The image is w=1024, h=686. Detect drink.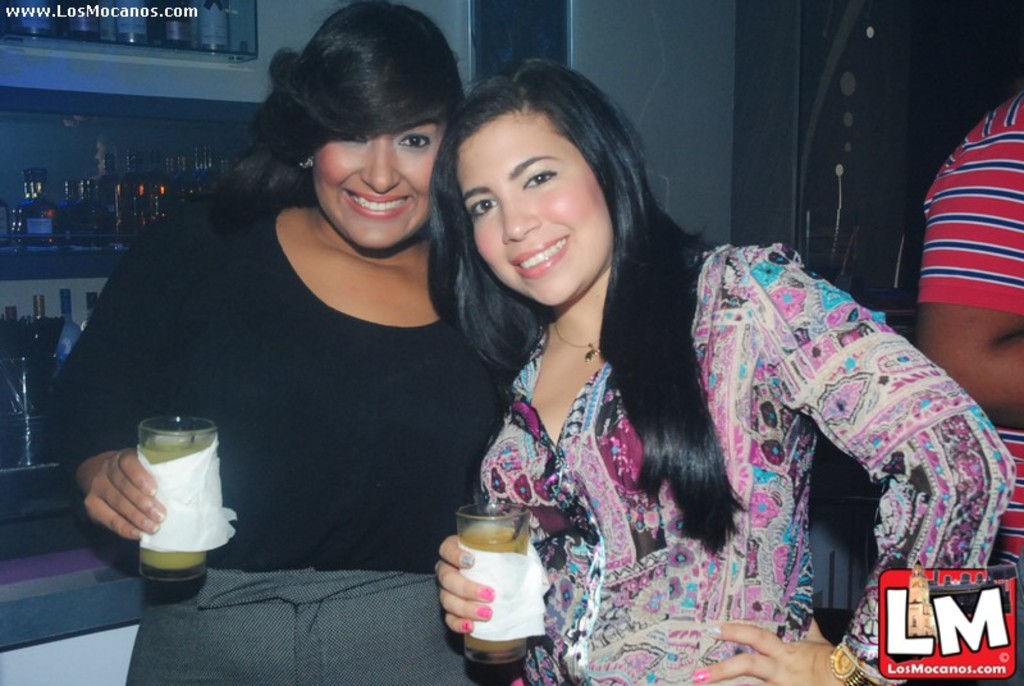
Detection: 134 435 215 568.
